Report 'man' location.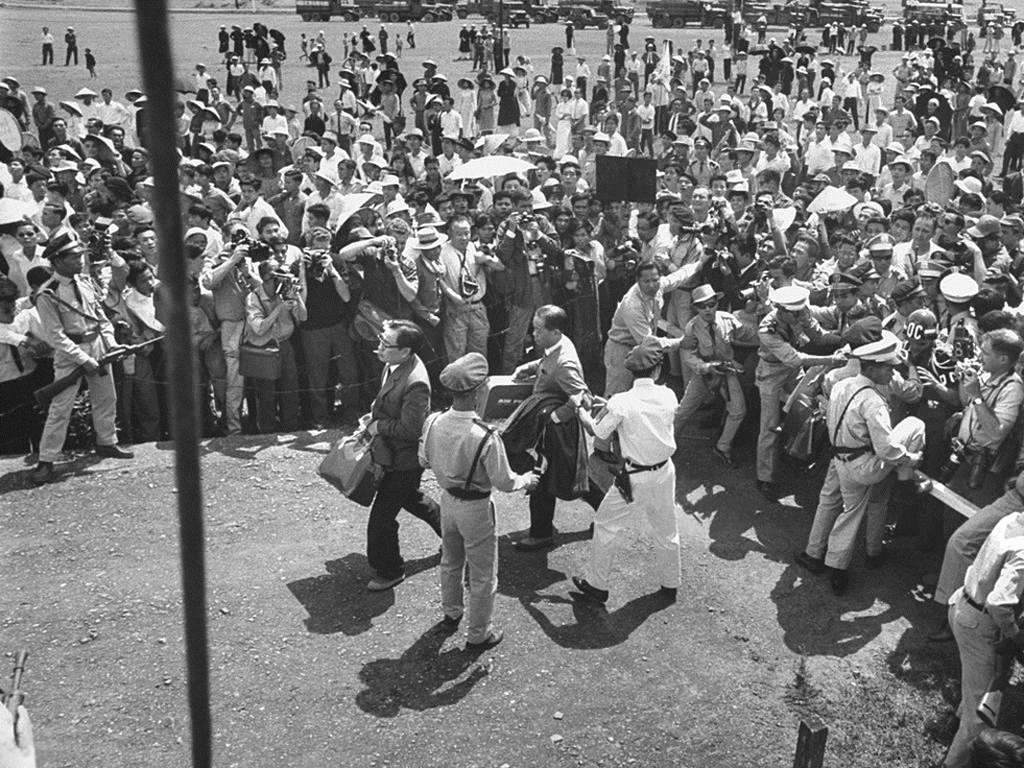
Report: <region>383, 175, 400, 218</region>.
